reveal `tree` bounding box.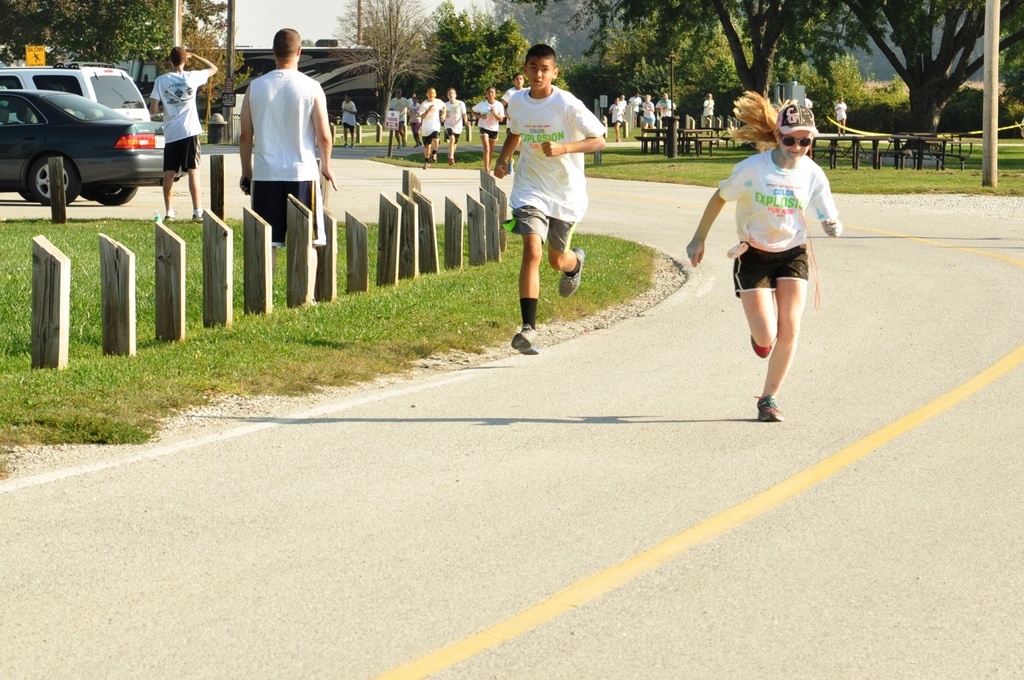
Revealed: bbox=[853, 0, 996, 139].
